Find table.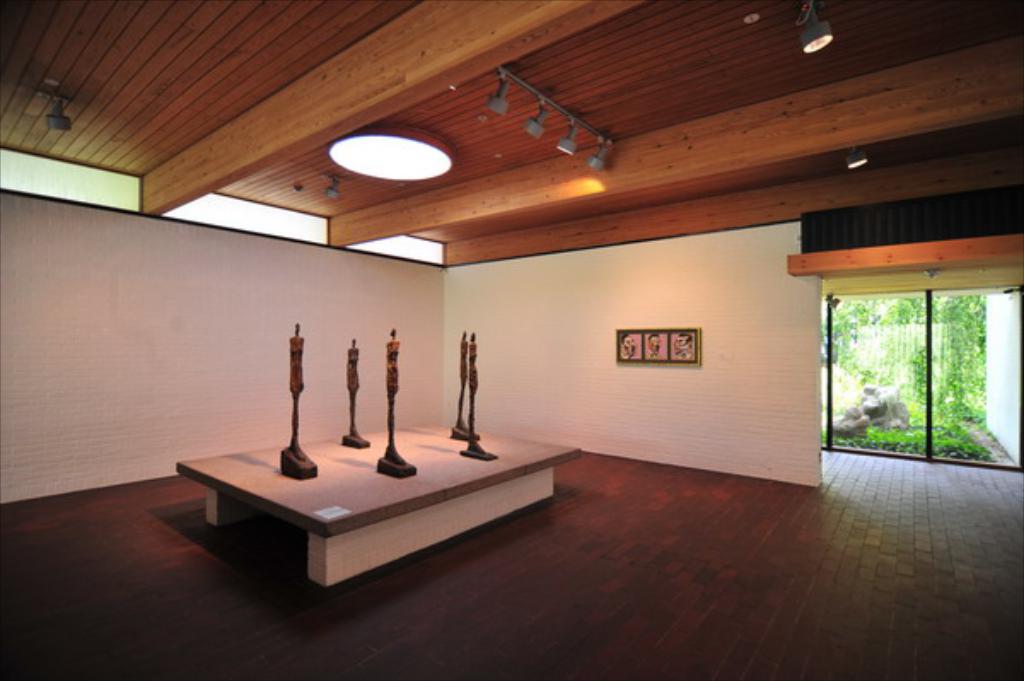
detection(164, 434, 548, 579).
